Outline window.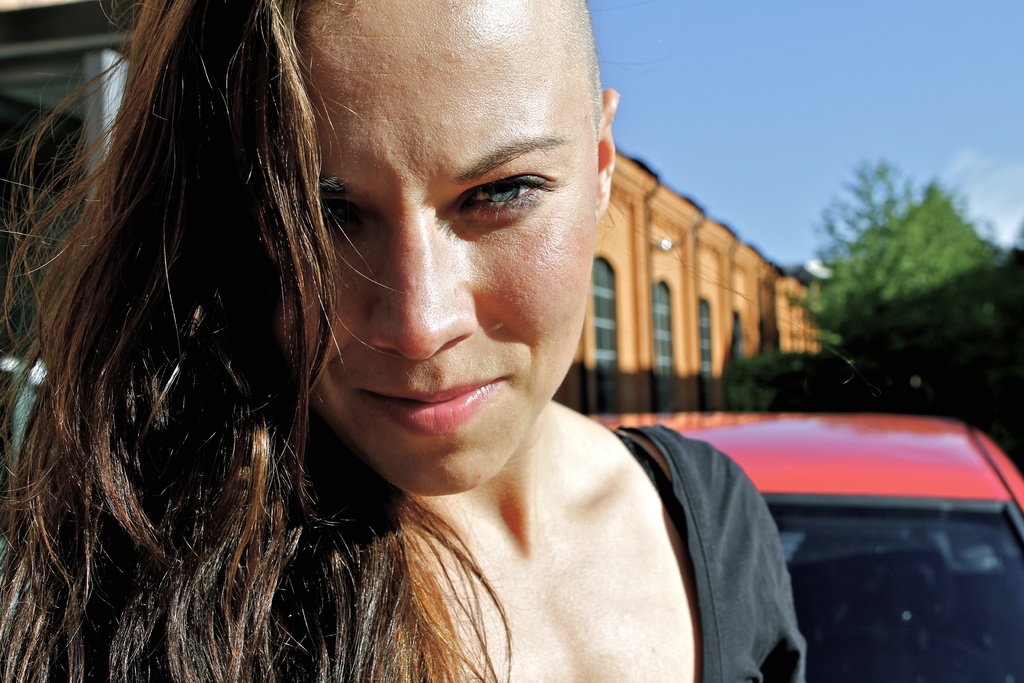
Outline: [x1=588, y1=259, x2=619, y2=411].
